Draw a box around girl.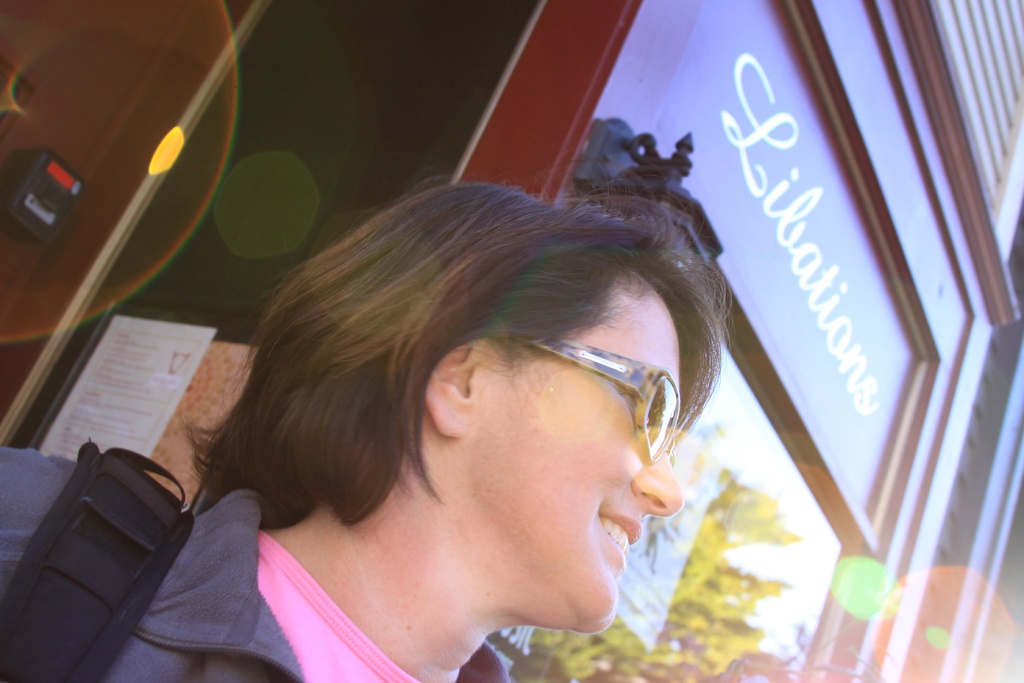
0,170,754,682.
